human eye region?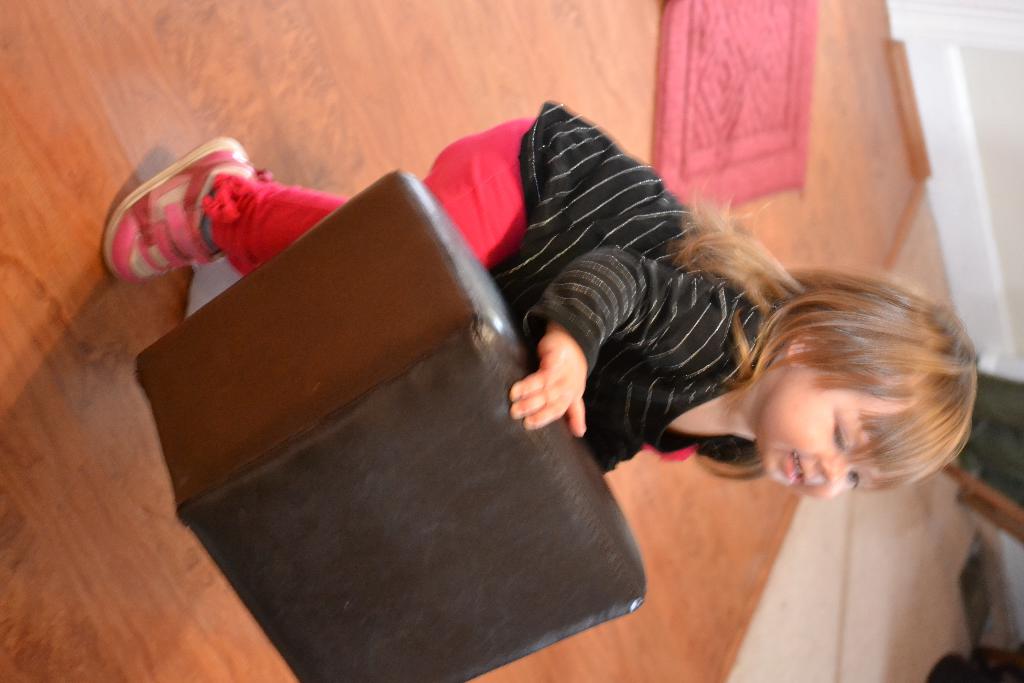
{"left": 848, "top": 468, "right": 863, "bottom": 486}
